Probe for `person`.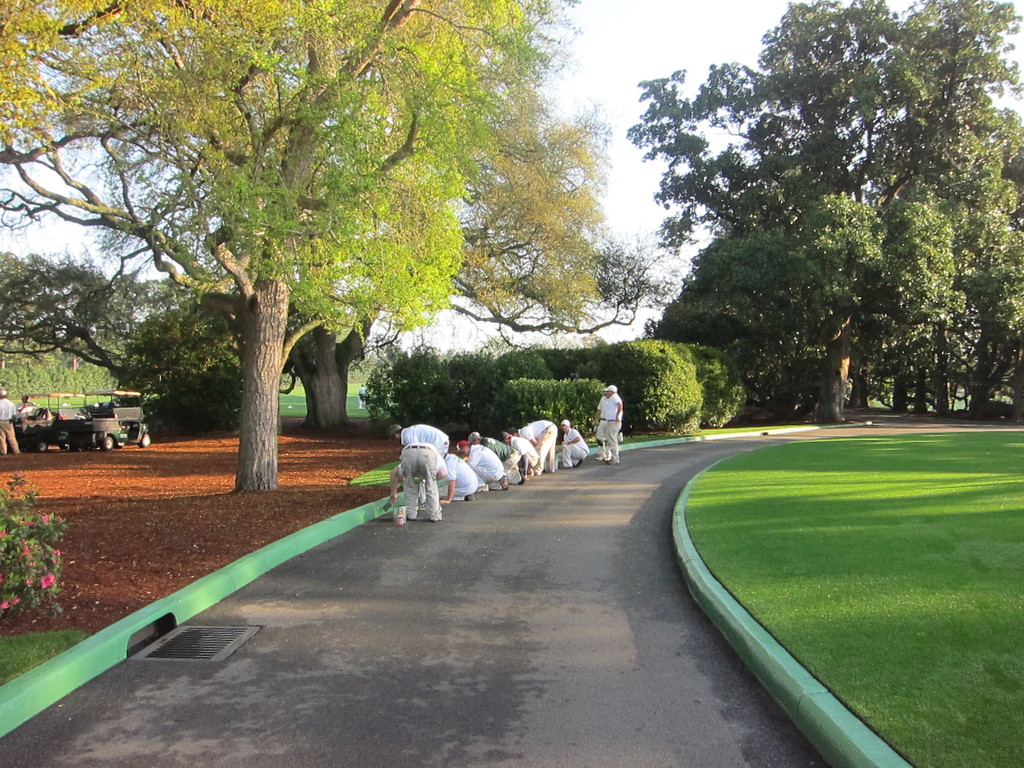
Probe result: (467, 429, 524, 484).
